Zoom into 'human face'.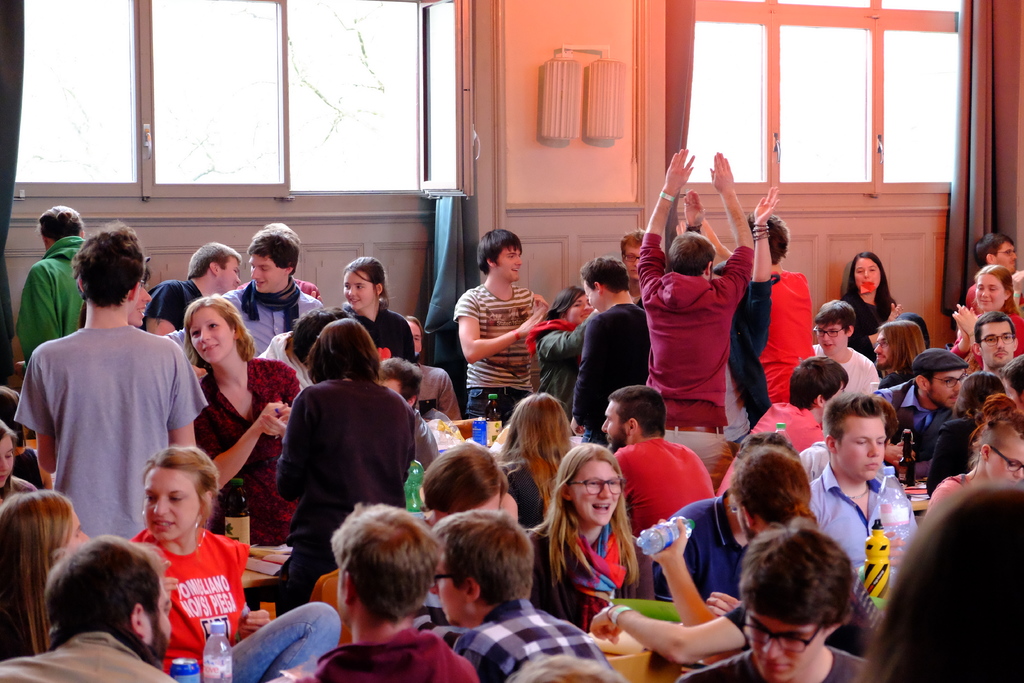
Zoom target: x1=499 y1=247 x2=520 y2=281.
